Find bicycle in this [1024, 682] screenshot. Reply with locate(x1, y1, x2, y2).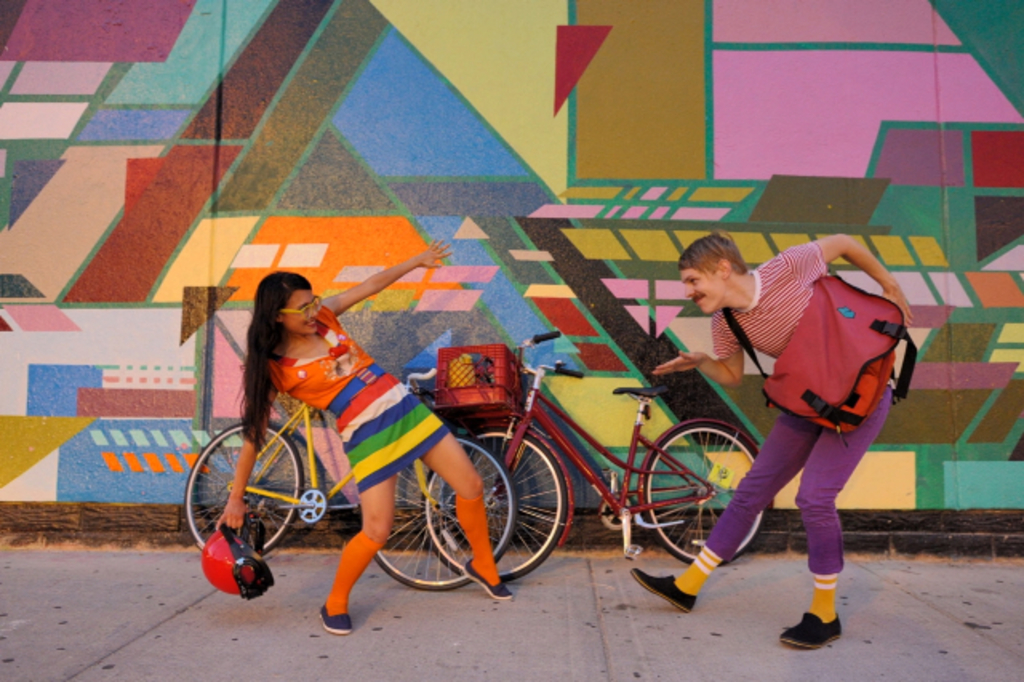
locate(182, 373, 522, 594).
